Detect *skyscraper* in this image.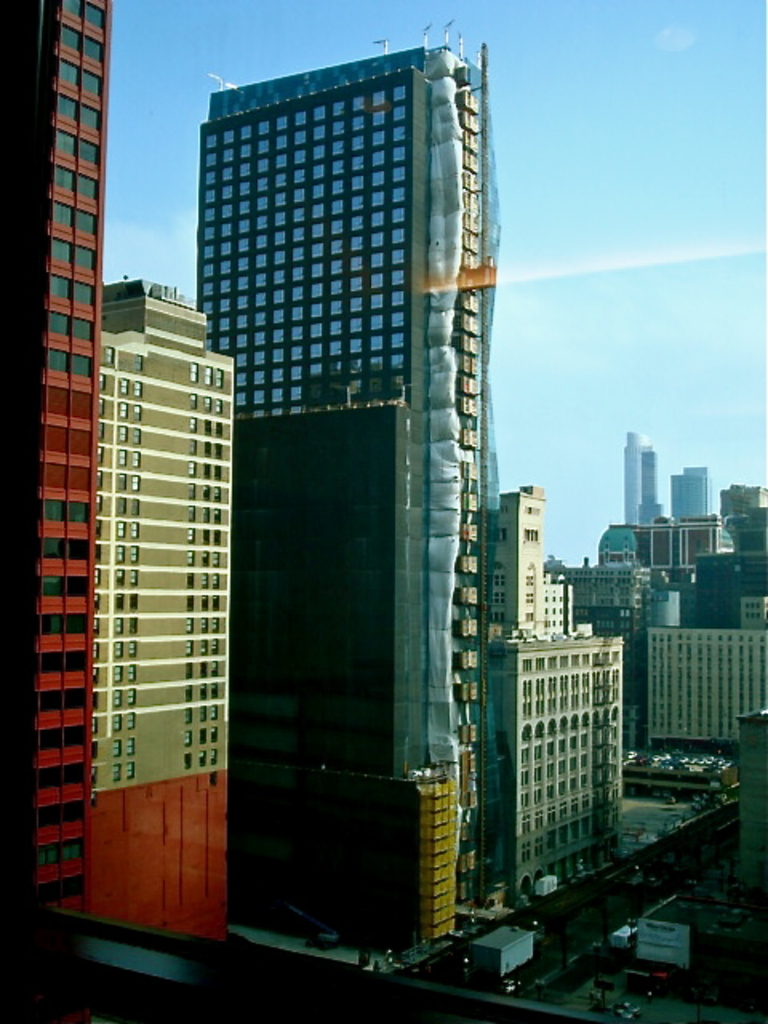
Detection: 0 0 242 950.
